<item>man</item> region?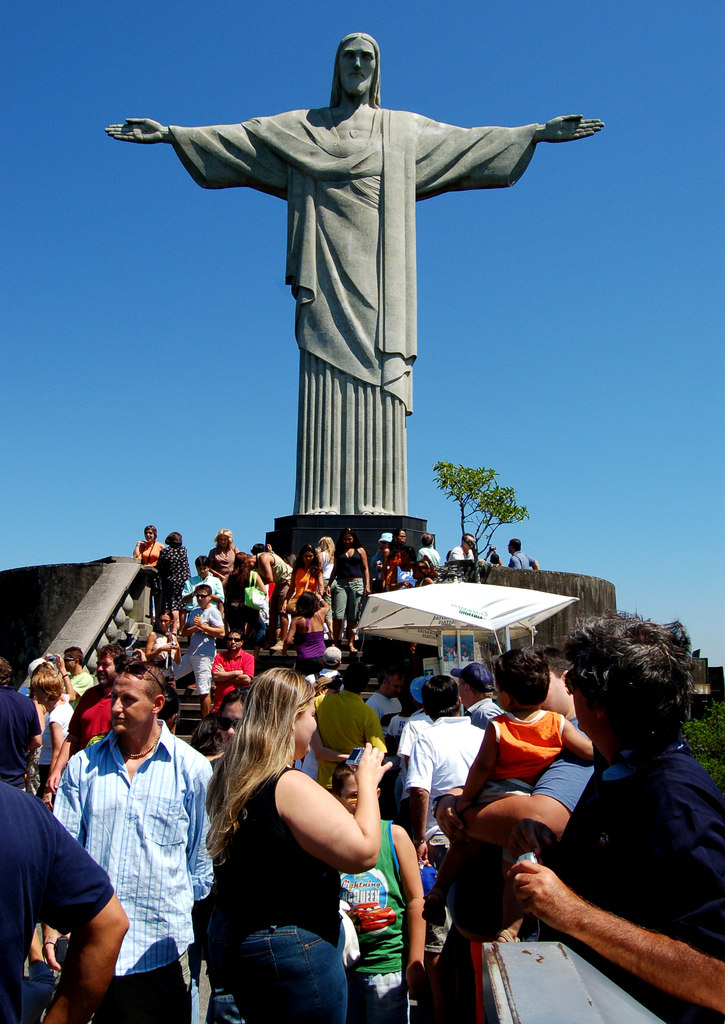
l=181, t=556, r=226, b=610
